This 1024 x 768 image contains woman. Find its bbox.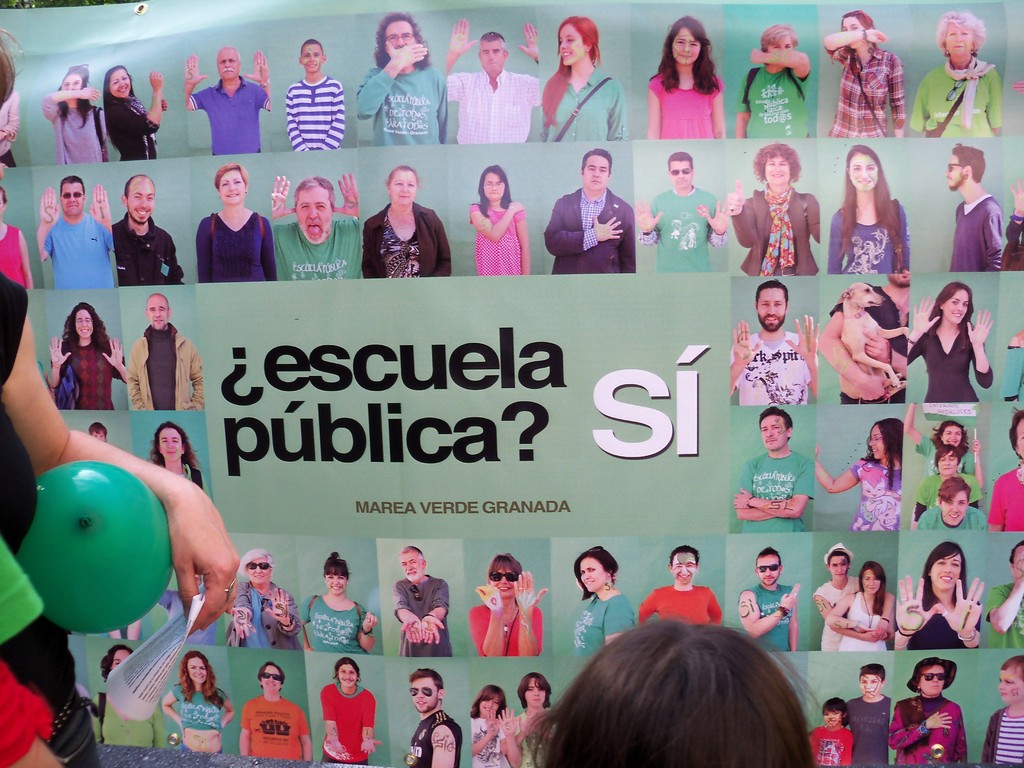
225,547,302,646.
